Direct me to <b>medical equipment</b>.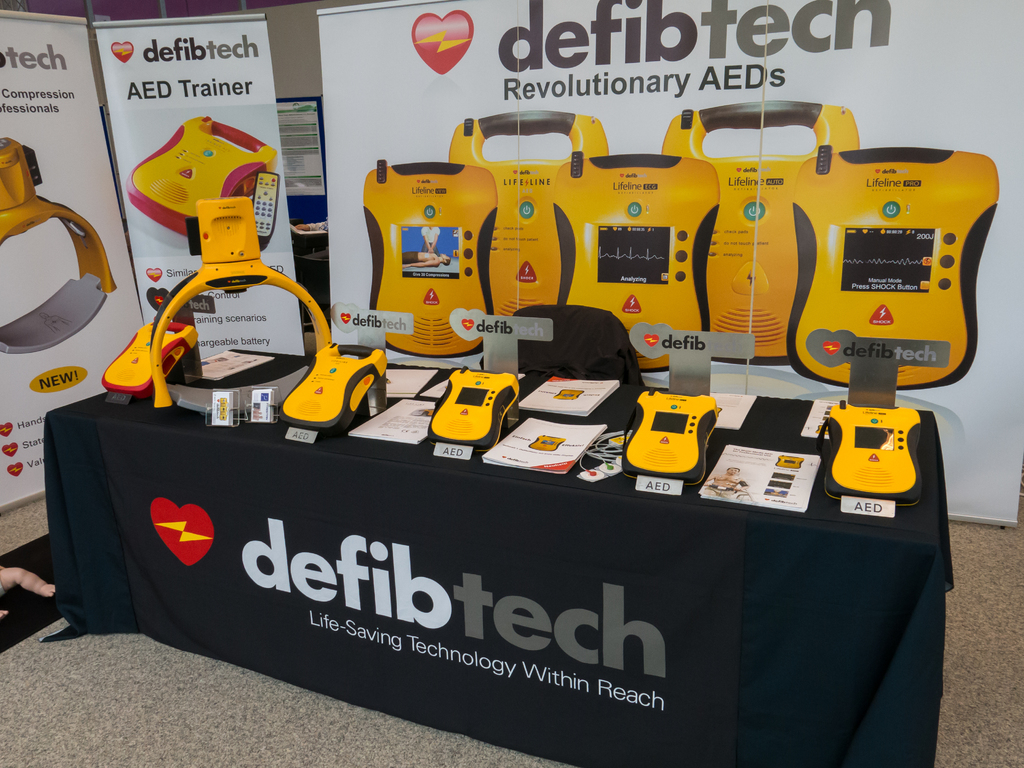
Direction: locate(424, 405, 437, 416).
